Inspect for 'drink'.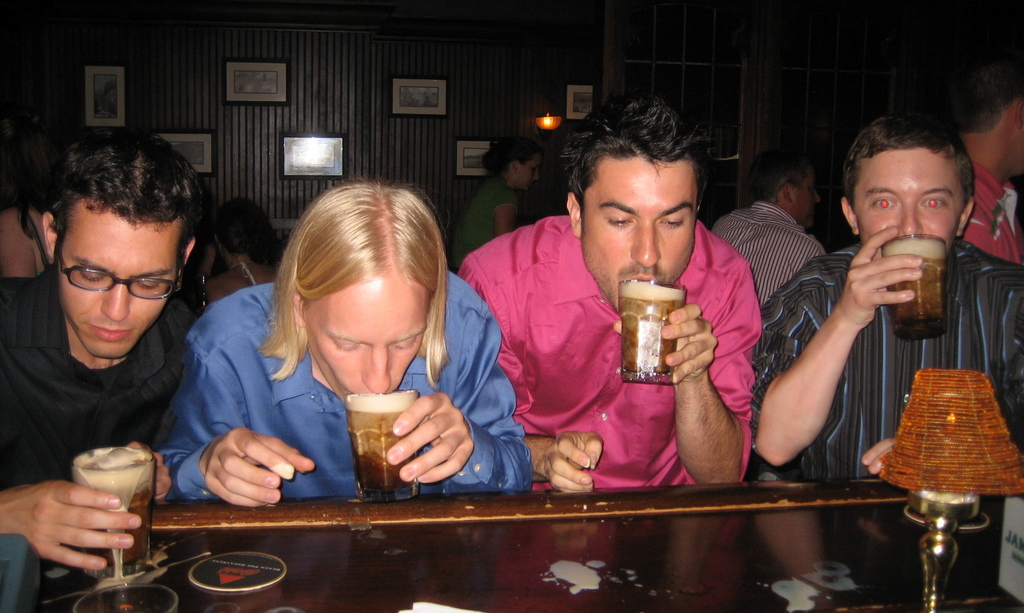
Inspection: 33, 443, 154, 571.
